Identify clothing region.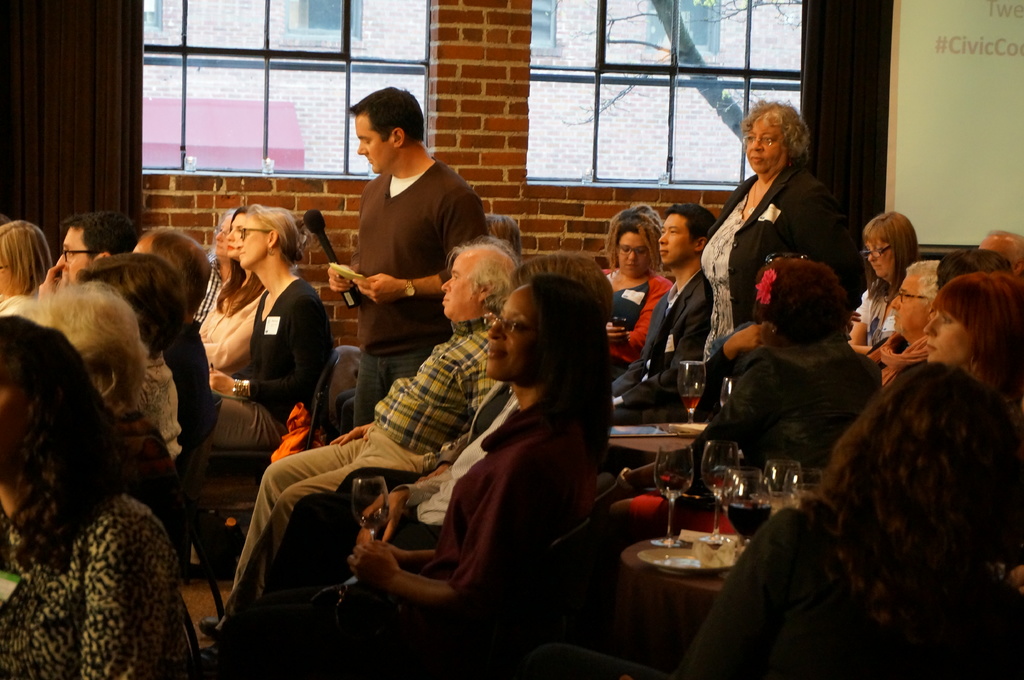
Region: 250:390:595:677.
